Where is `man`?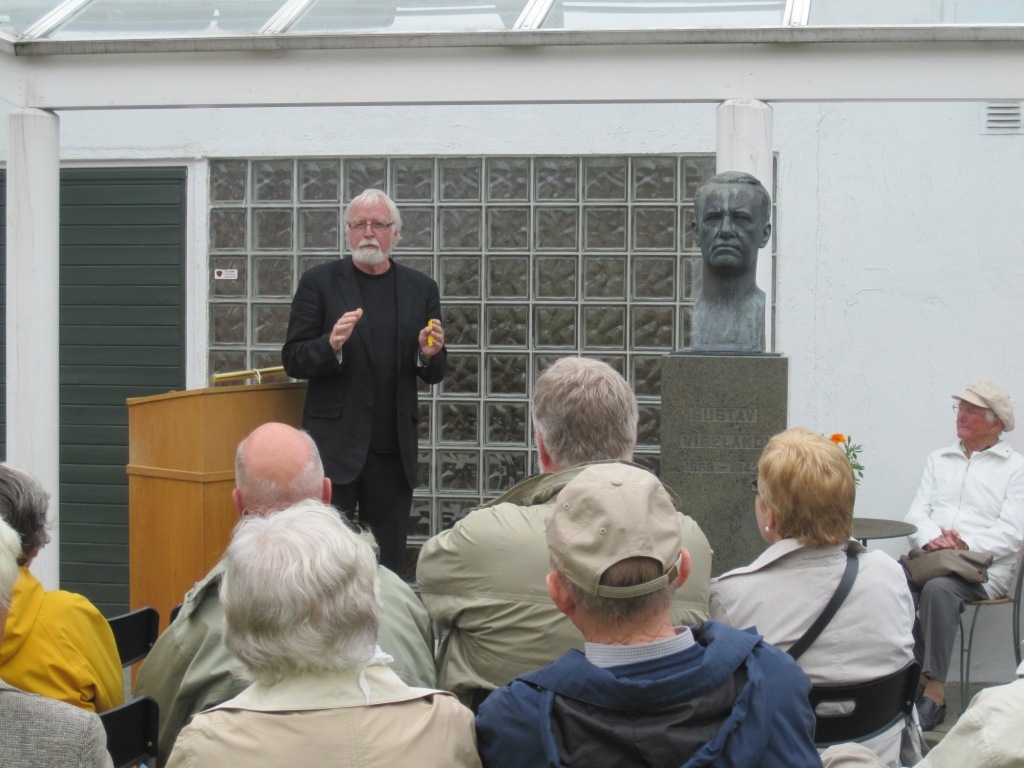
region(412, 355, 720, 708).
